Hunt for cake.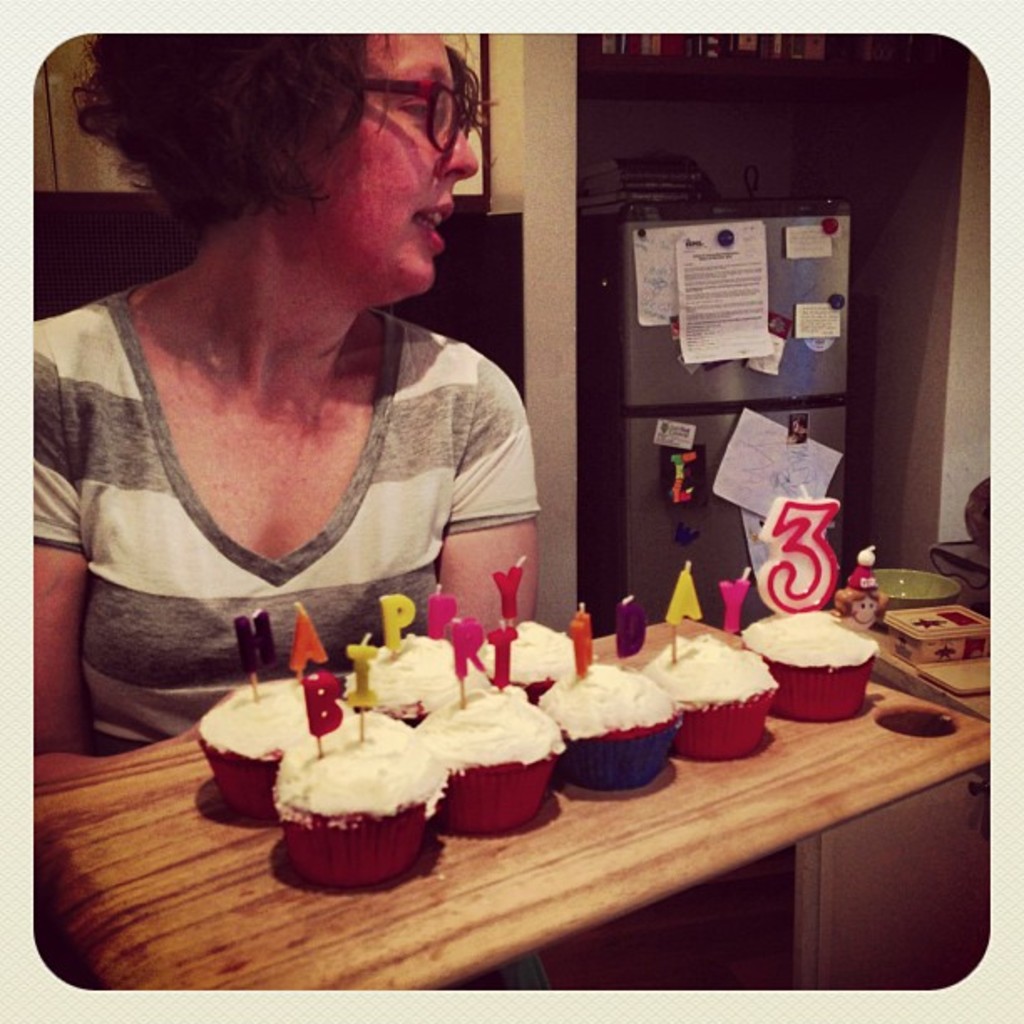
Hunted down at 629/616/775/765.
